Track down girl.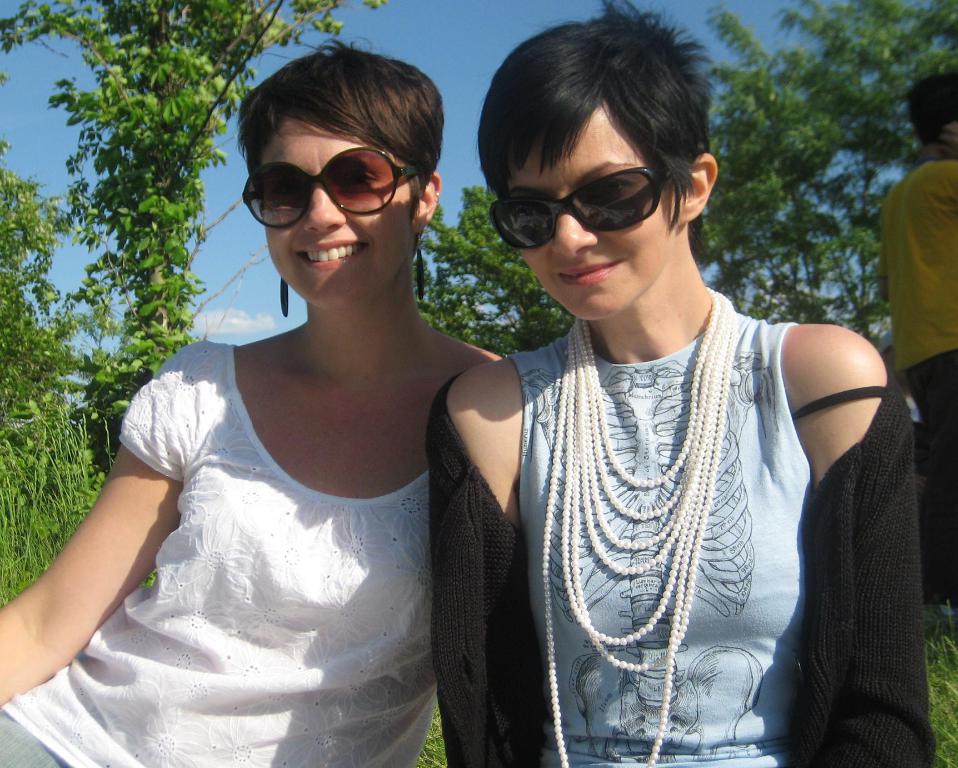
Tracked to pyautogui.locateOnScreen(428, 0, 939, 767).
